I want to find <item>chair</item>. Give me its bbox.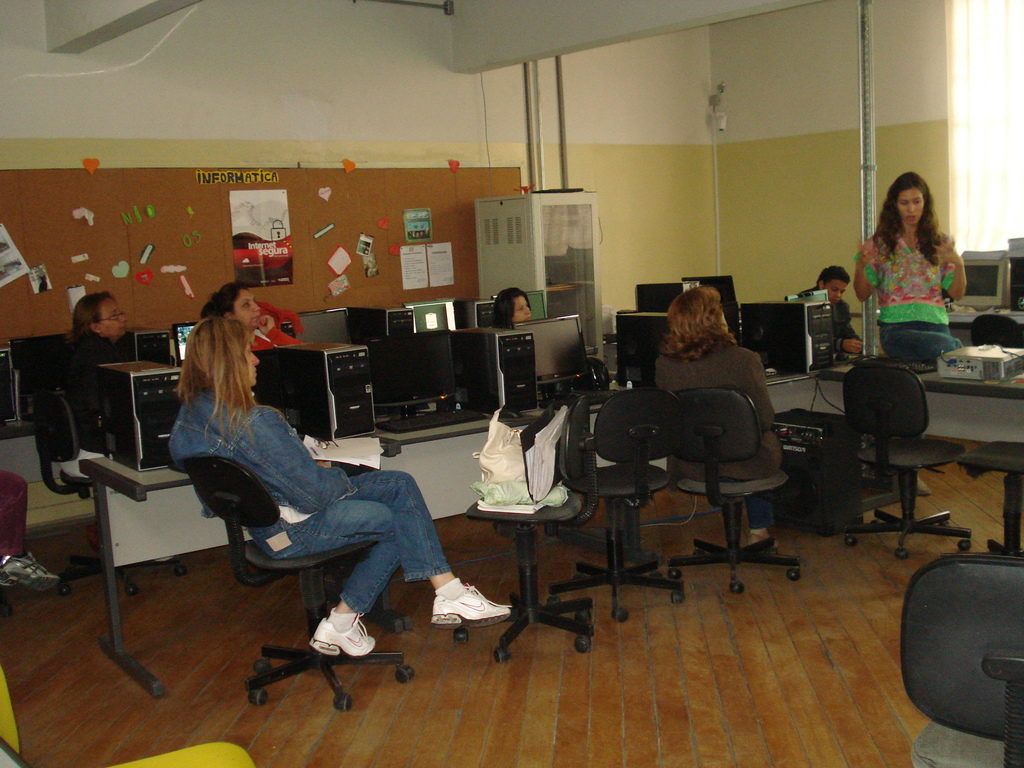
crop(0, 662, 255, 767).
